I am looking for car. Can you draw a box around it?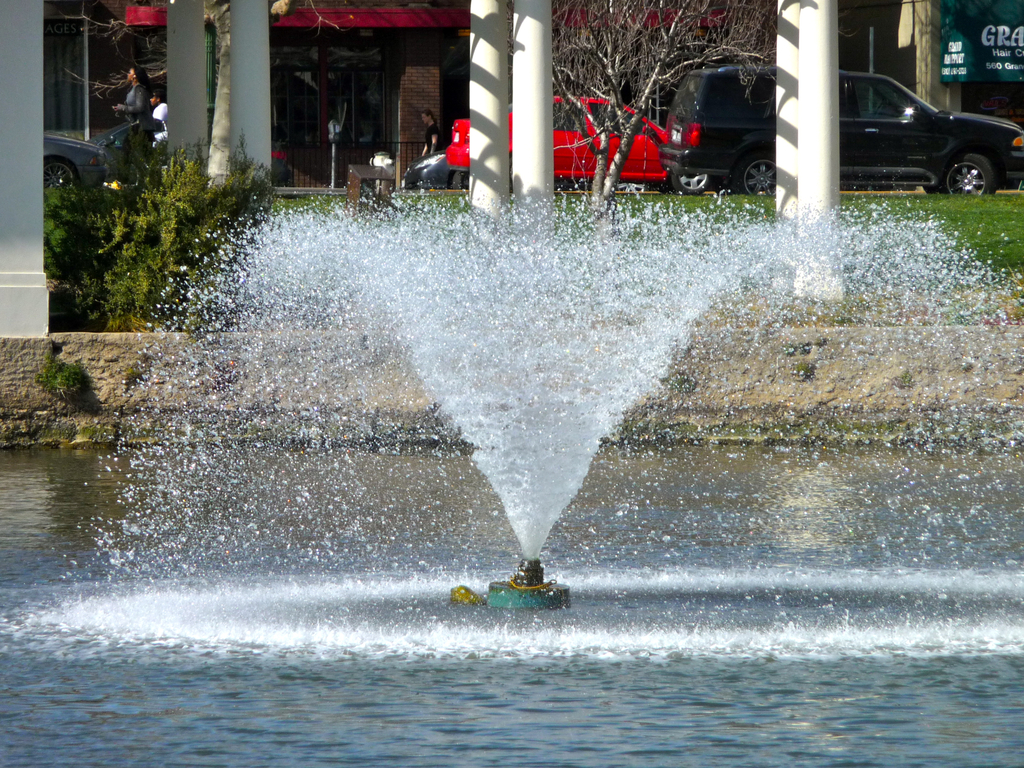
Sure, the bounding box is detection(404, 148, 649, 191).
